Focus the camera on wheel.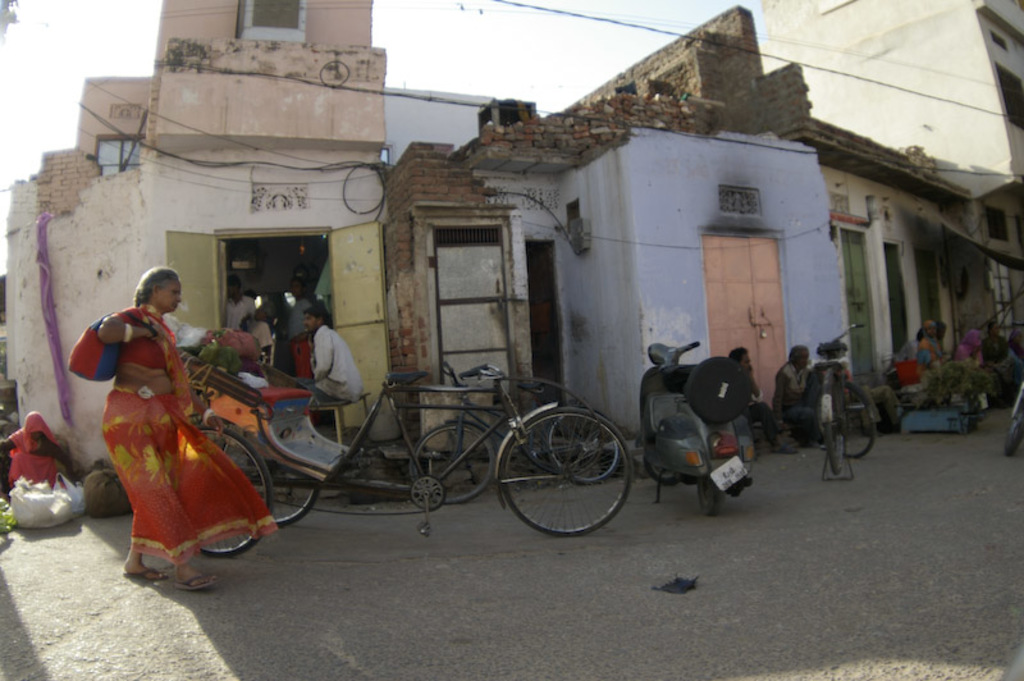
Focus region: 819, 376, 845, 475.
